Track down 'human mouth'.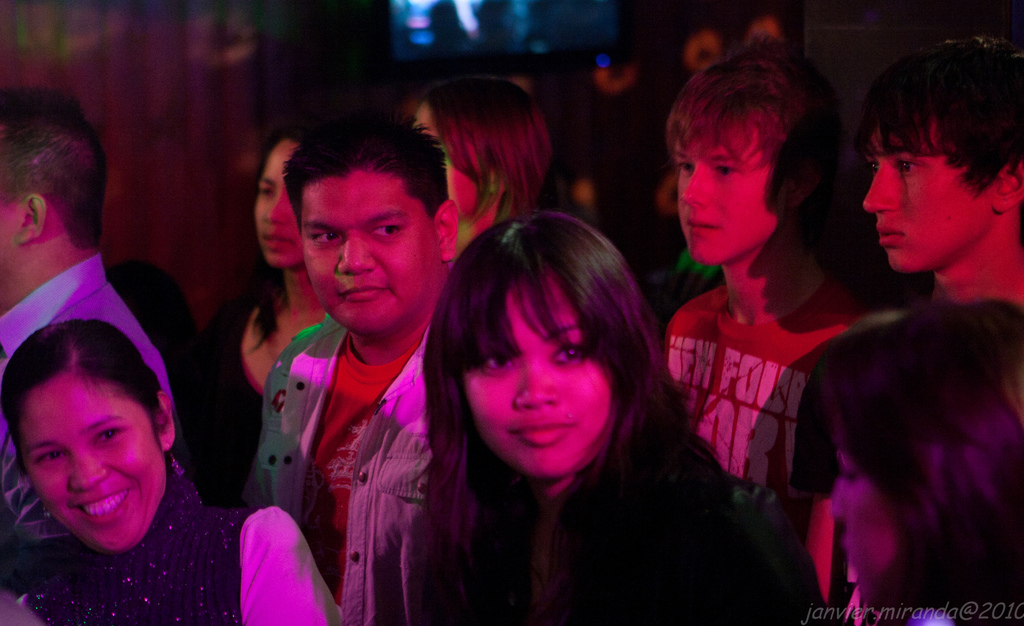
Tracked to <box>876,223,902,244</box>.
